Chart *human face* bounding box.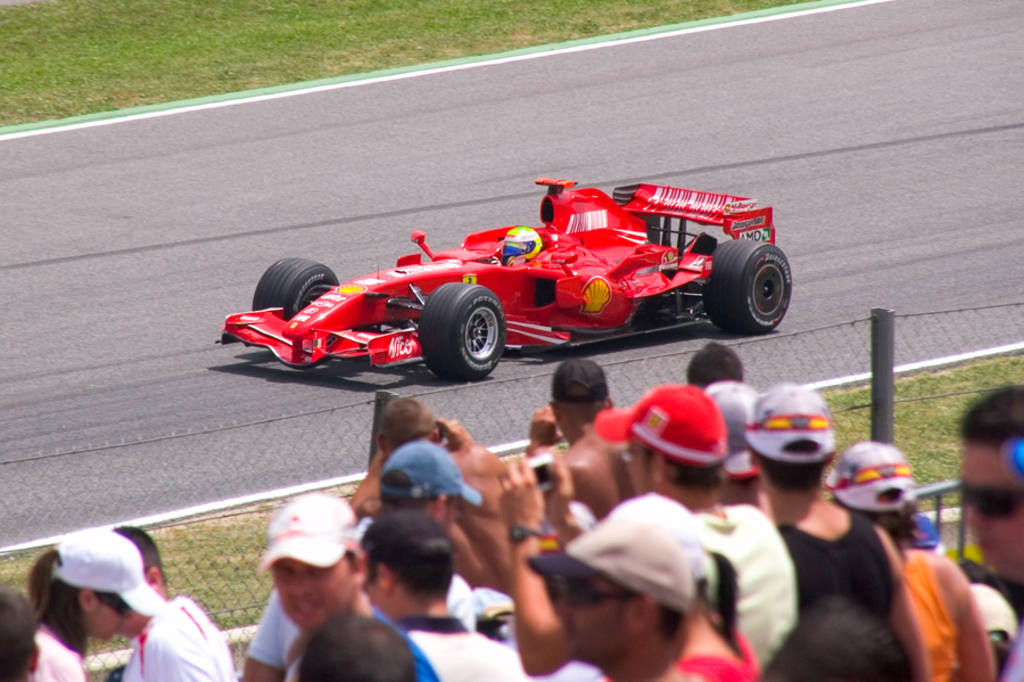
Charted: x1=964, y1=445, x2=1023, y2=573.
